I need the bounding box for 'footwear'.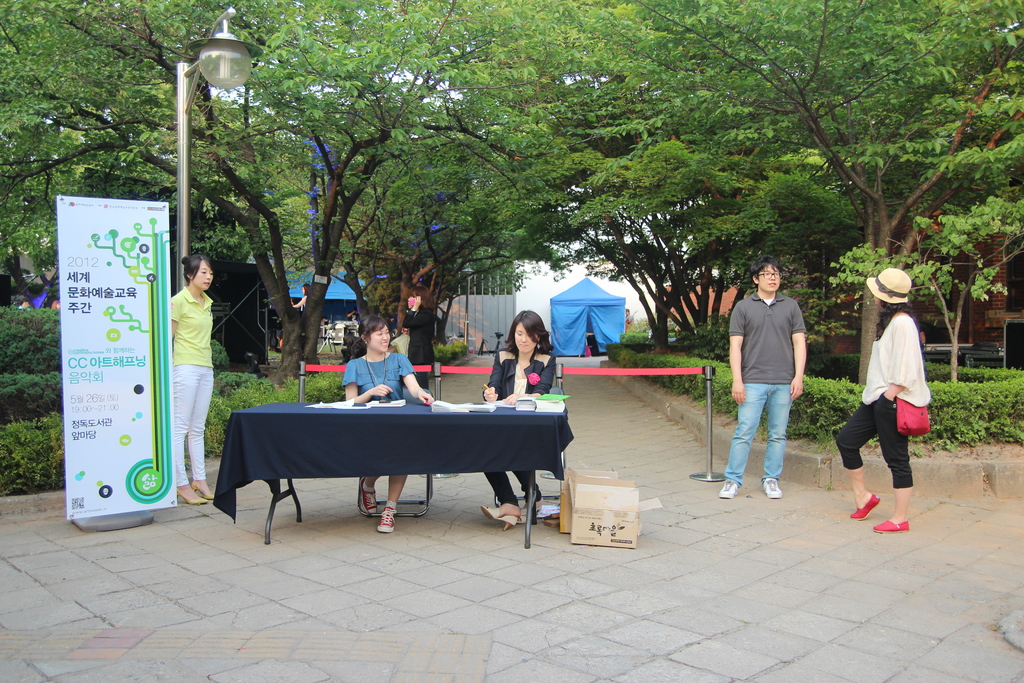
Here it is: [x1=381, y1=498, x2=397, y2=536].
